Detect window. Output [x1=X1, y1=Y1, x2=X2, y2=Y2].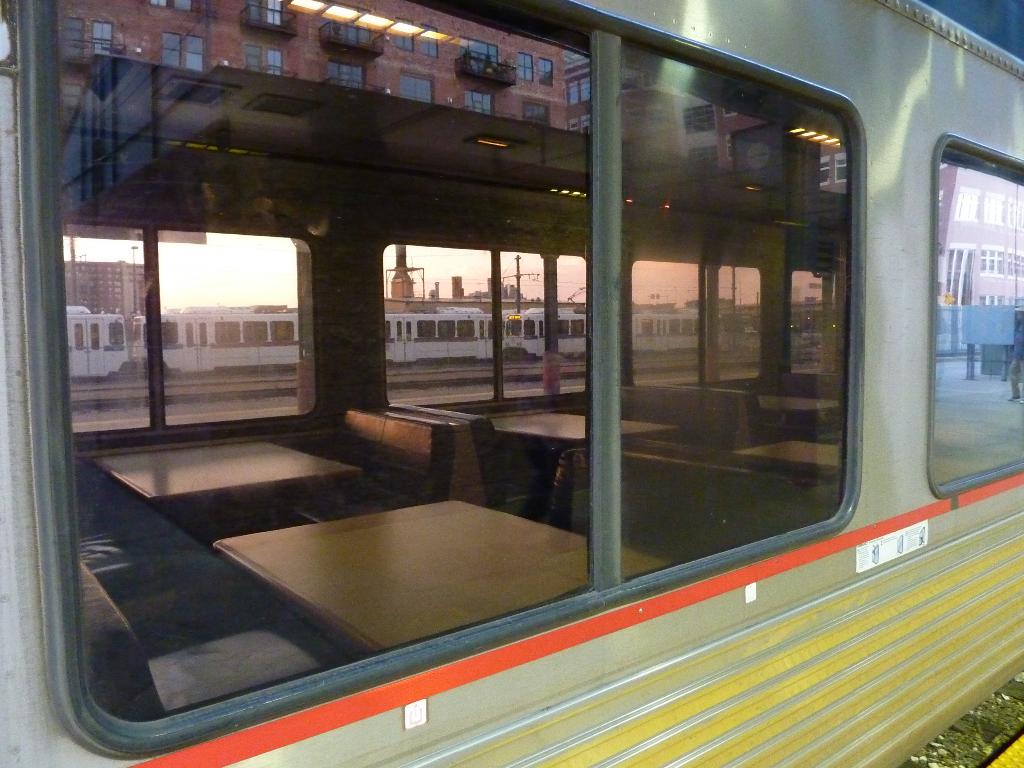
[x1=420, y1=24, x2=435, y2=58].
